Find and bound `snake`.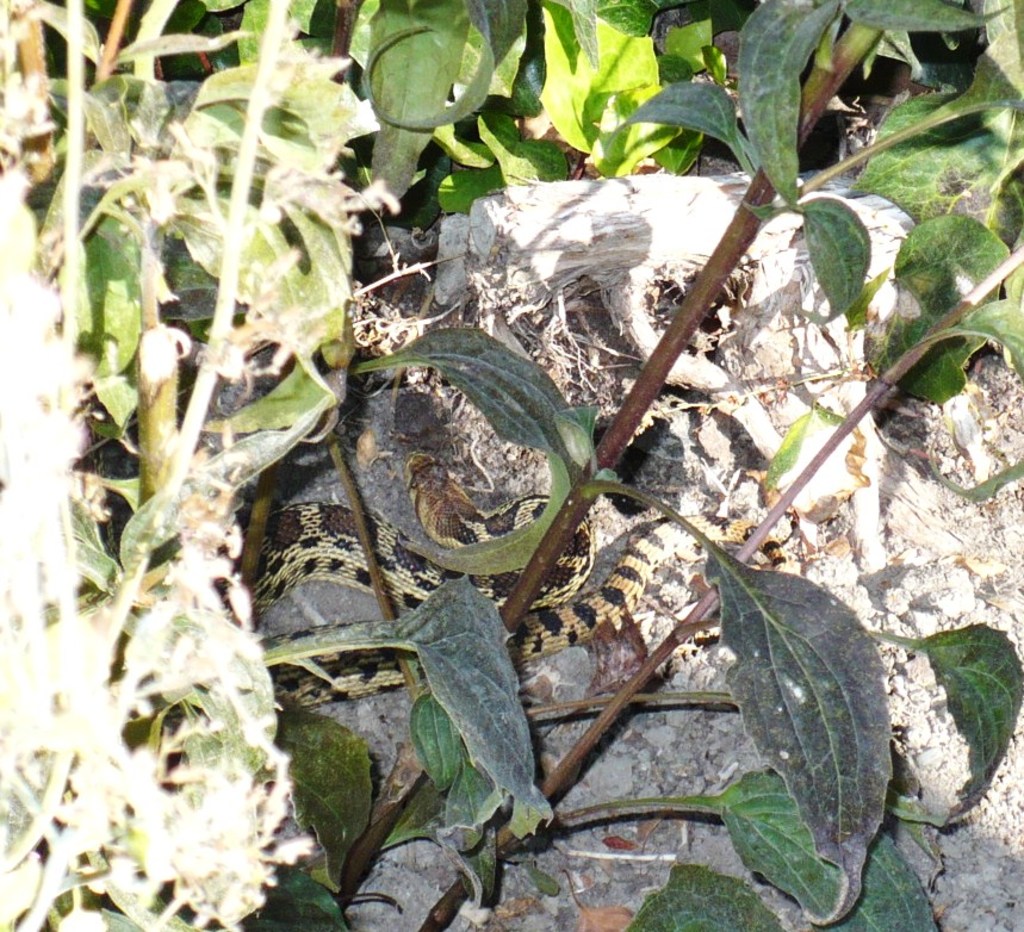
Bound: <bbox>211, 445, 784, 716</bbox>.
